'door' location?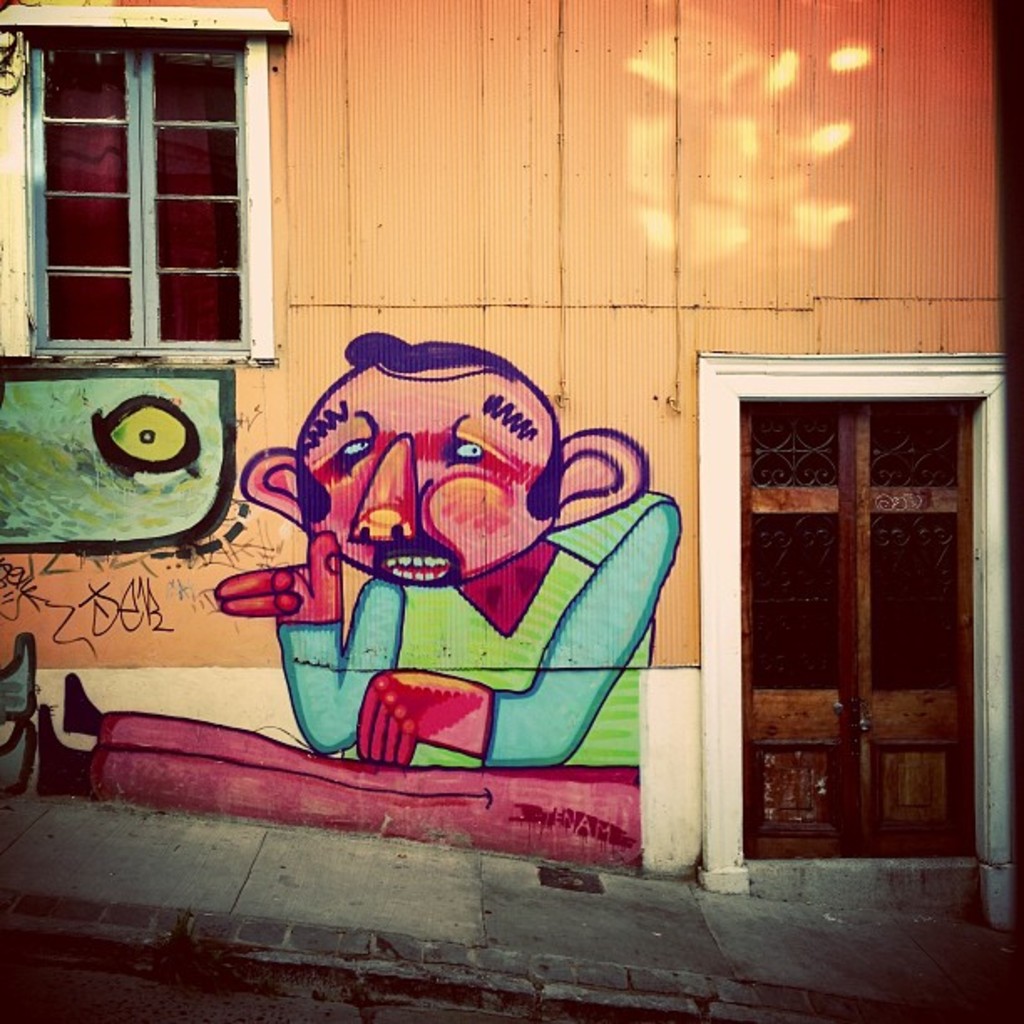
746,376,984,842
